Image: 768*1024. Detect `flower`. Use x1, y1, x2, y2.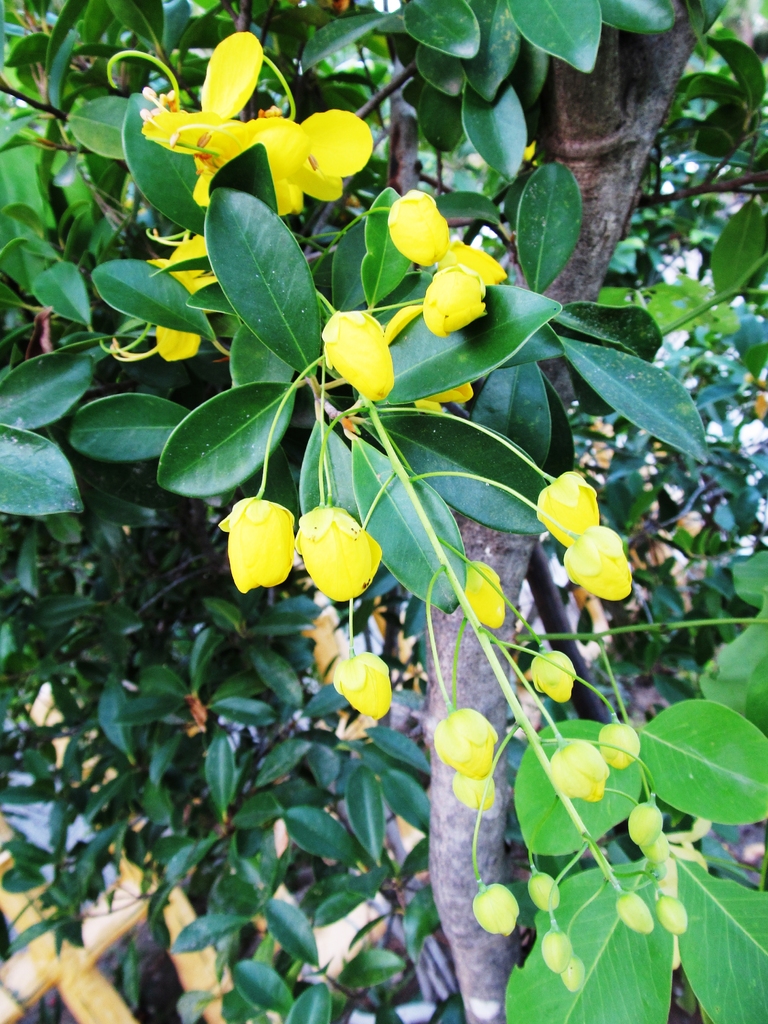
384, 187, 440, 267.
